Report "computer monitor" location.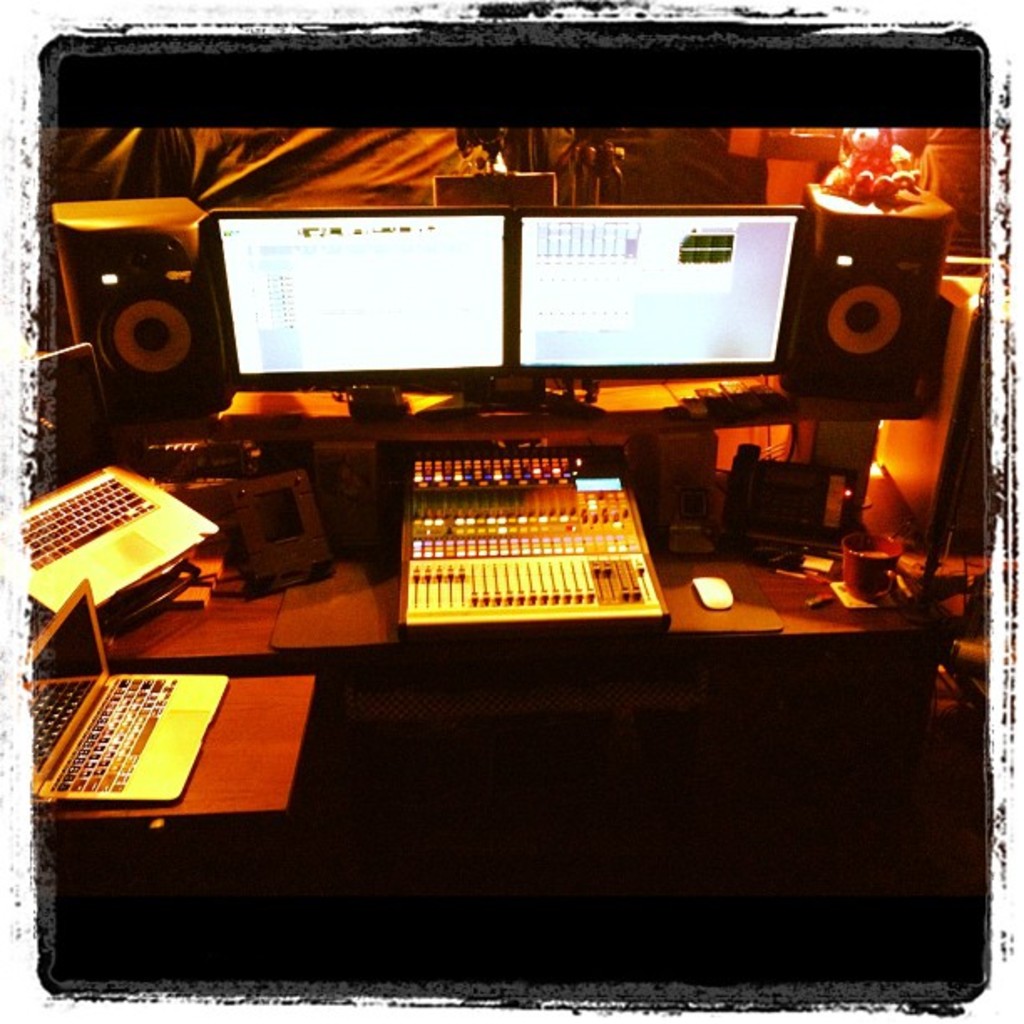
Report: {"left": 194, "top": 202, "right": 514, "bottom": 423}.
